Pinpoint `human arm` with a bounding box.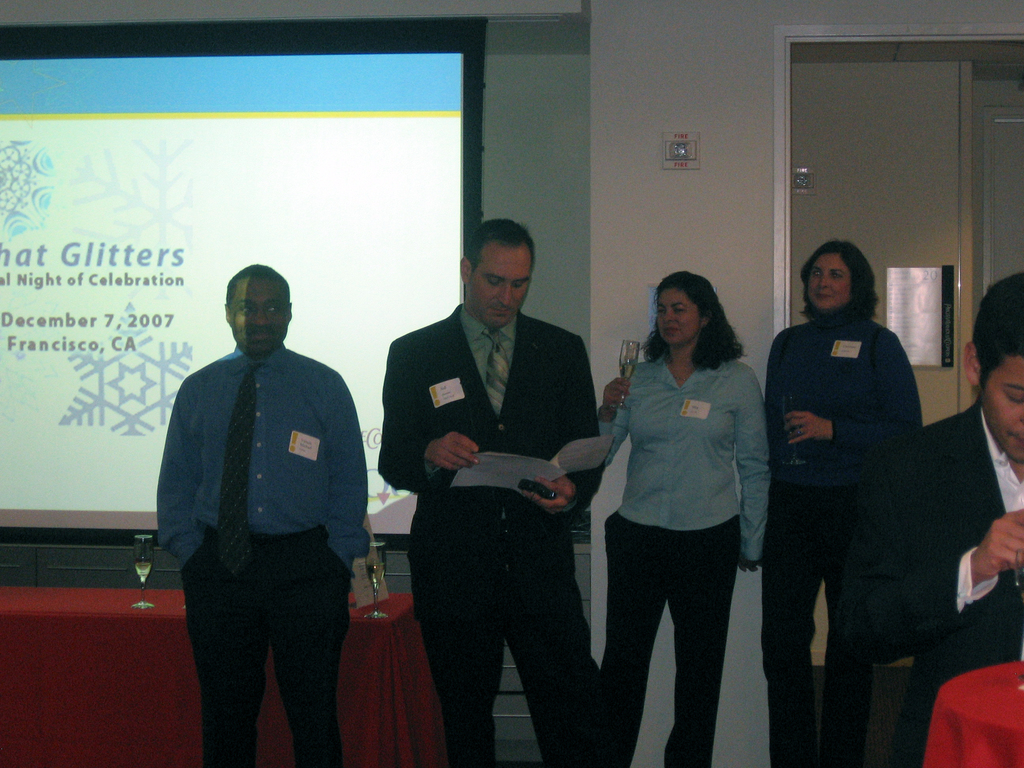
(782, 322, 927, 456).
